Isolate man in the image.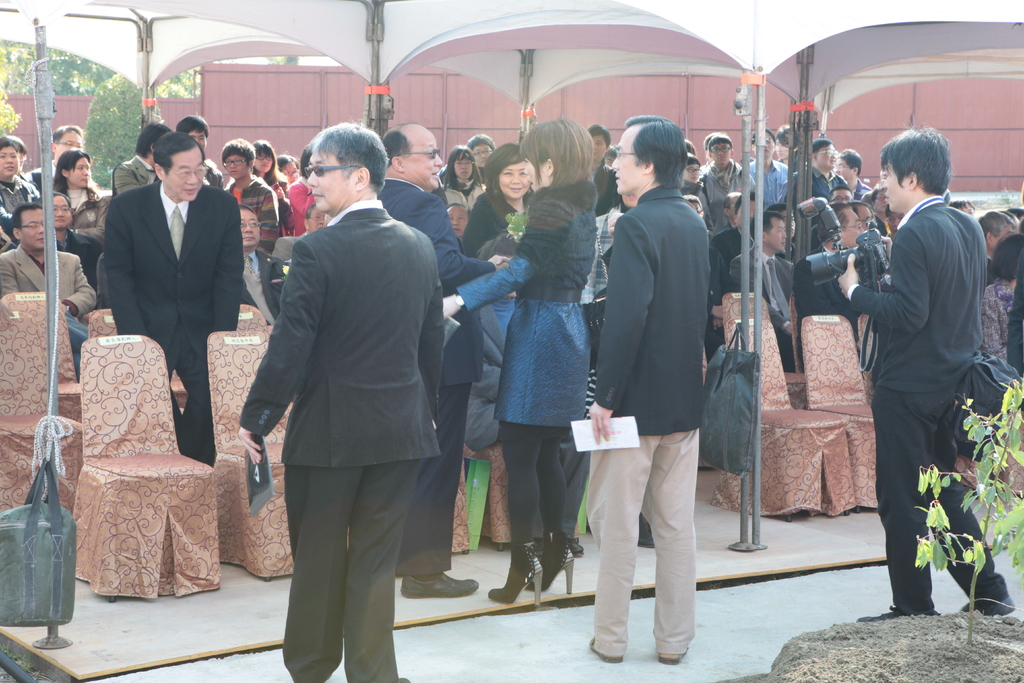
Isolated region: <bbox>705, 196, 772, 351</bbox>.
